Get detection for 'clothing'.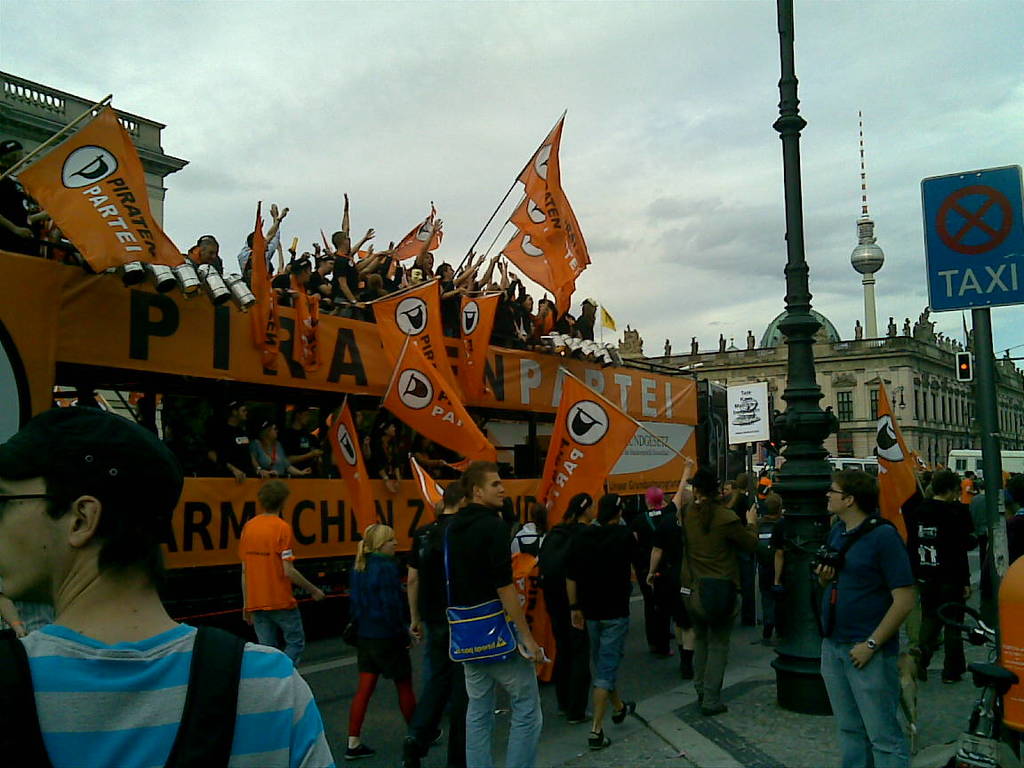
Detection: [461, 644, 534, 757].
